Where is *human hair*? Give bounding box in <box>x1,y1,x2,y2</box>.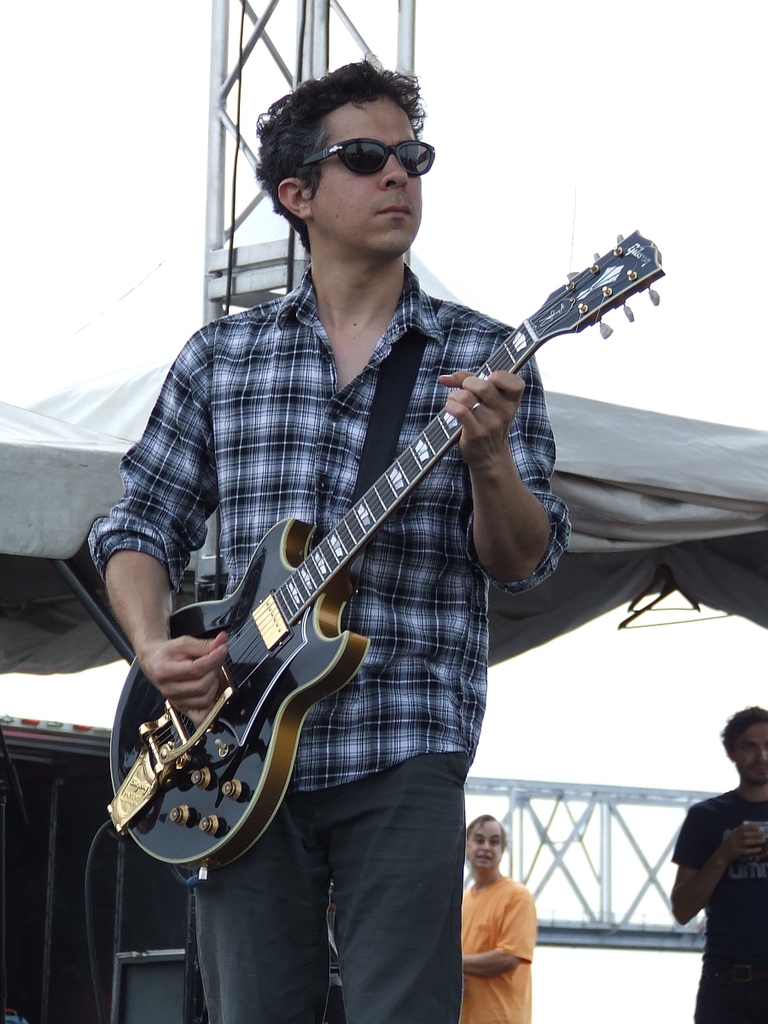
<box>255,47,428,253</box>.
